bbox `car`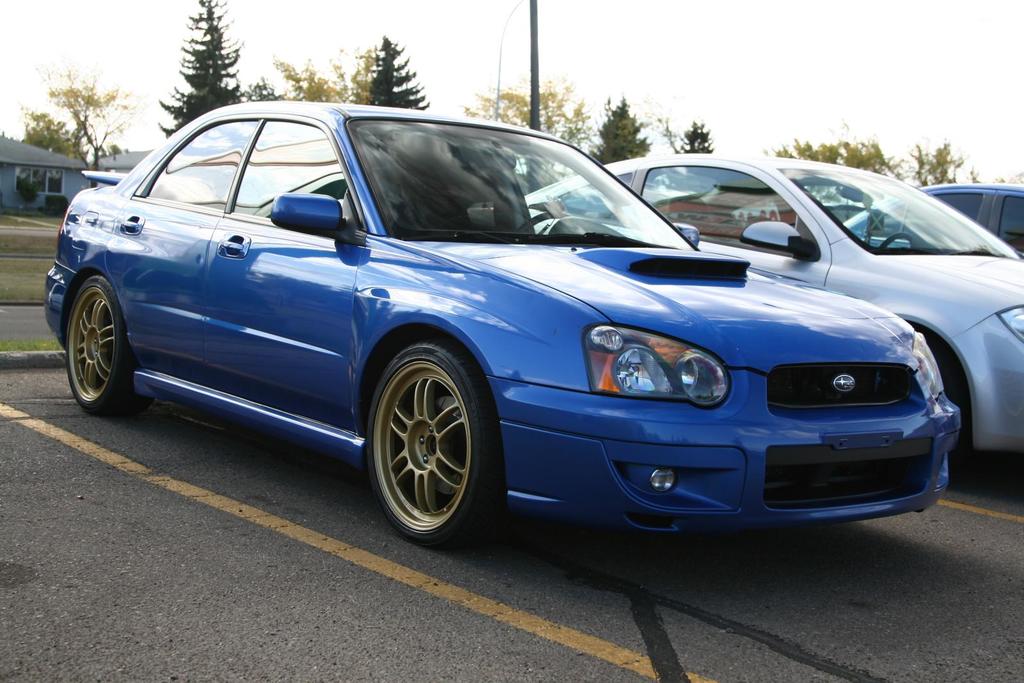
left=522, top=152, right=1023, bottom=466
